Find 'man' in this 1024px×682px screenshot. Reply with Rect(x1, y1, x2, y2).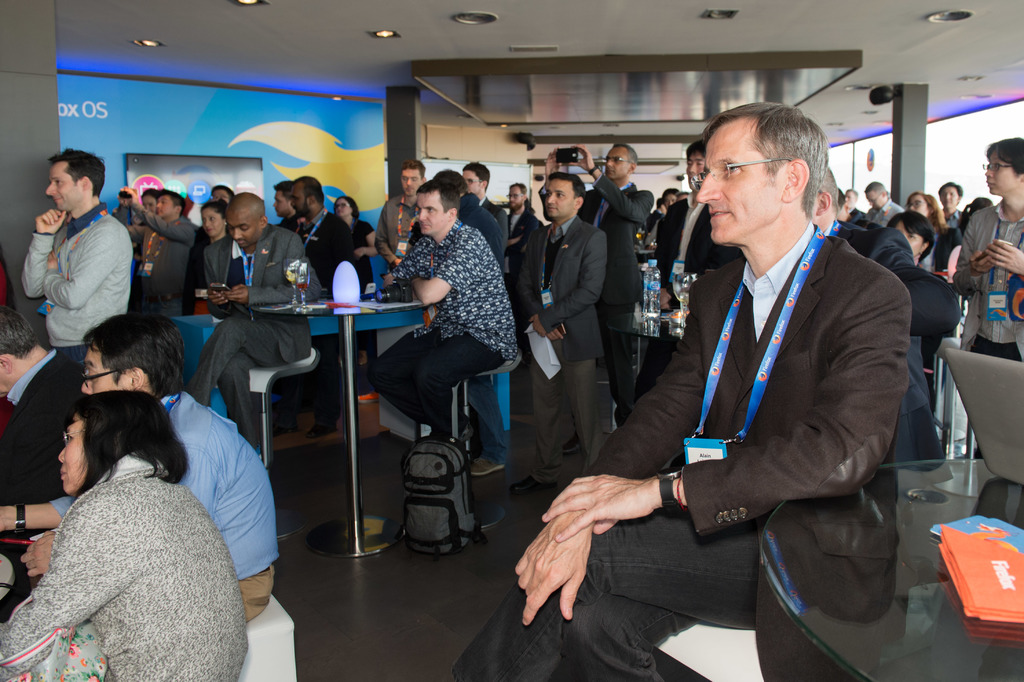
Rect(184, 190, 312, 456).
